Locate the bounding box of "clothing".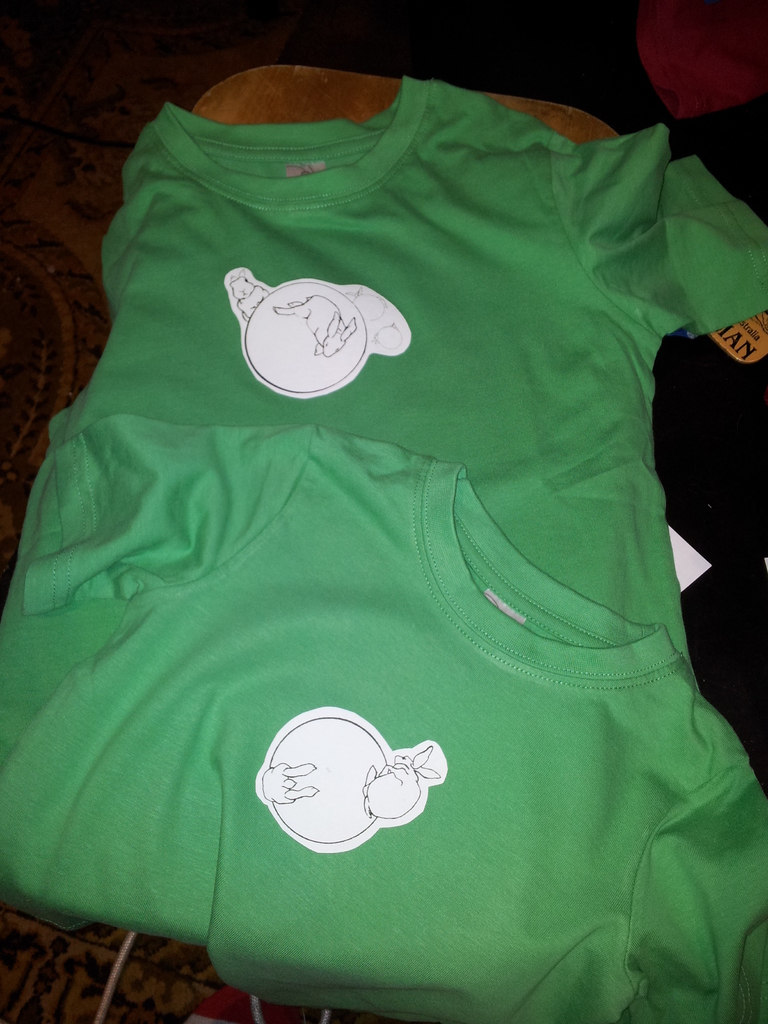
Bounding box: detection(60, 40, 751, 1023).
